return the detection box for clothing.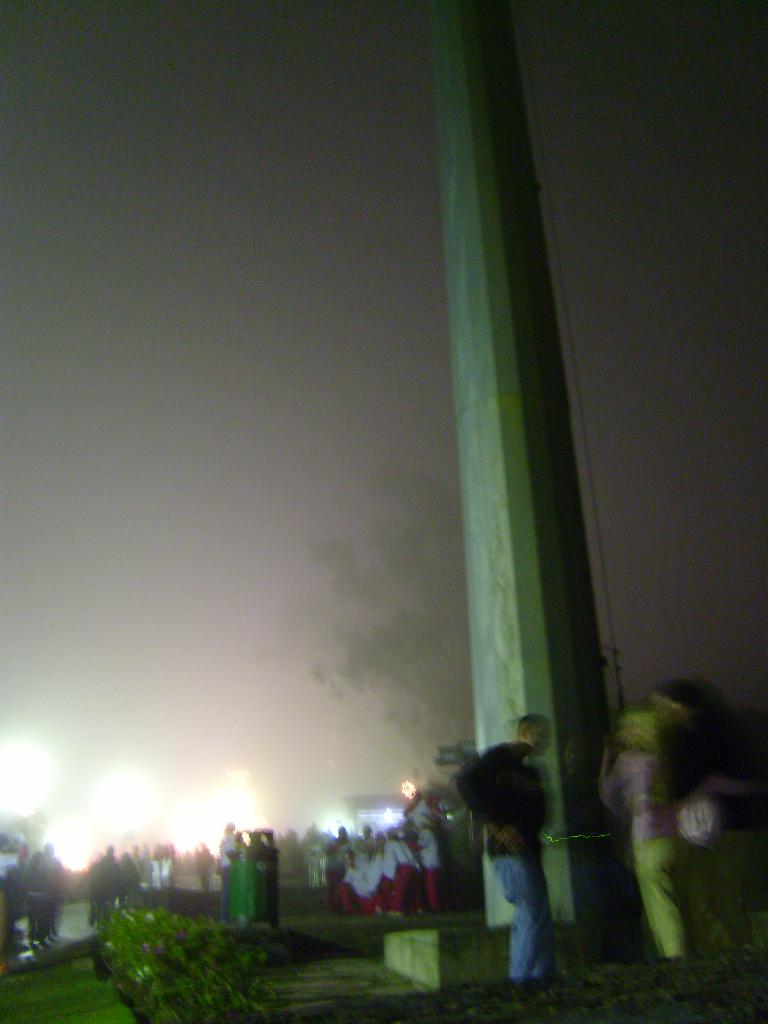
382:843:424:913.
